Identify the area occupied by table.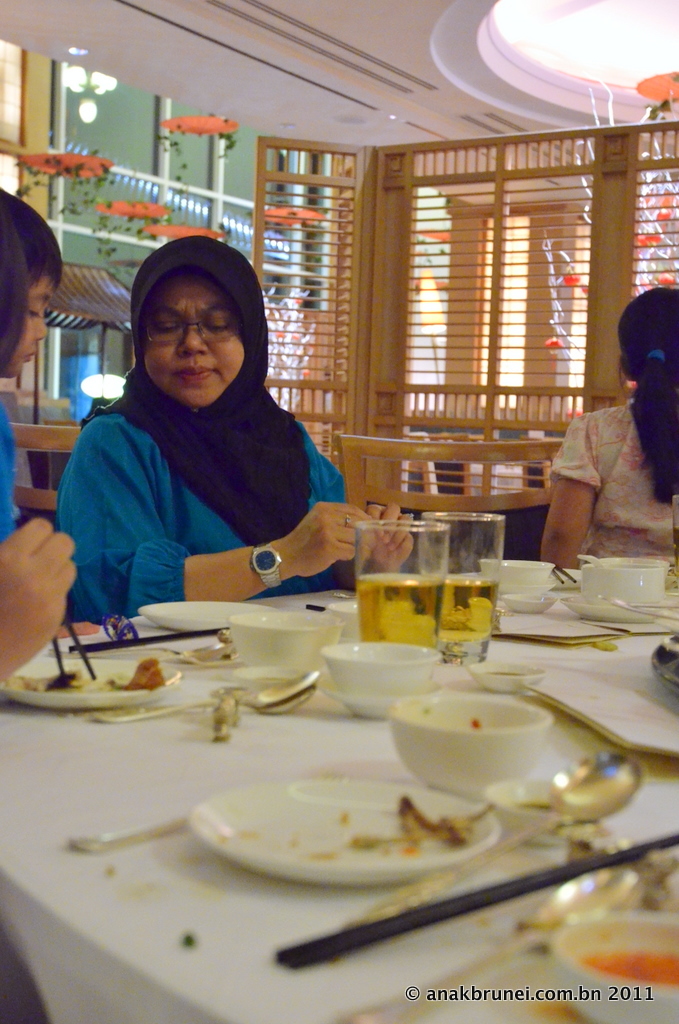
Area: [left=423, top=459, right=529, bottom=496].
